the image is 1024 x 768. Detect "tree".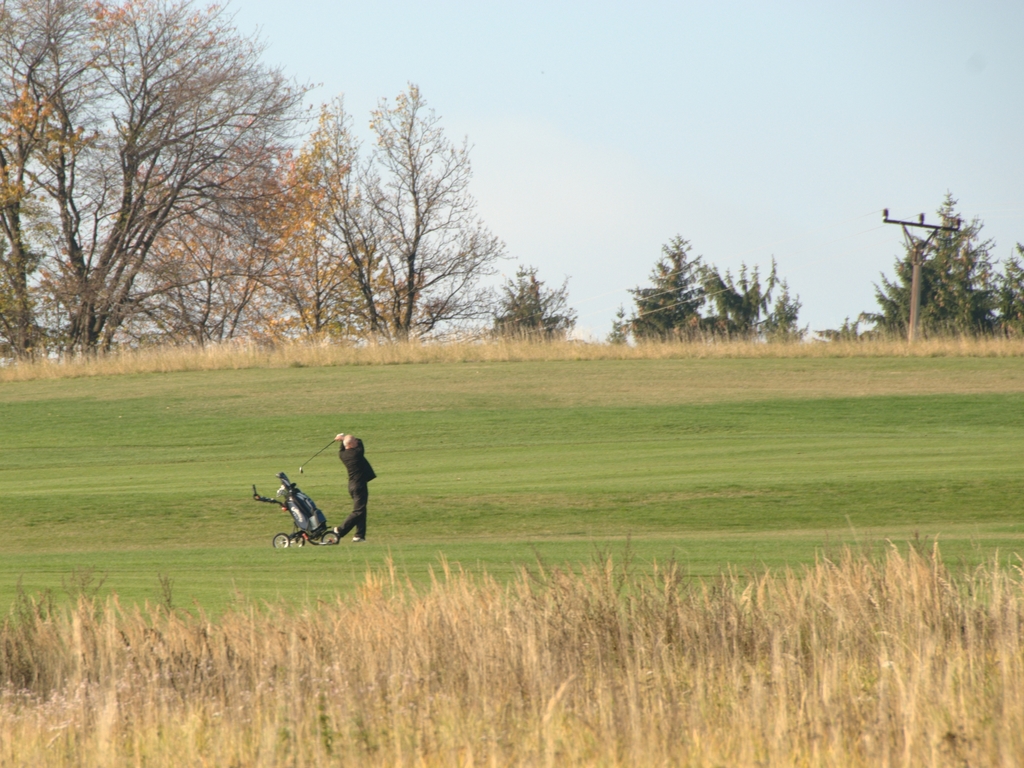
Detection: pyautogui.locateOnScreen(483, 265, 580, 347).
